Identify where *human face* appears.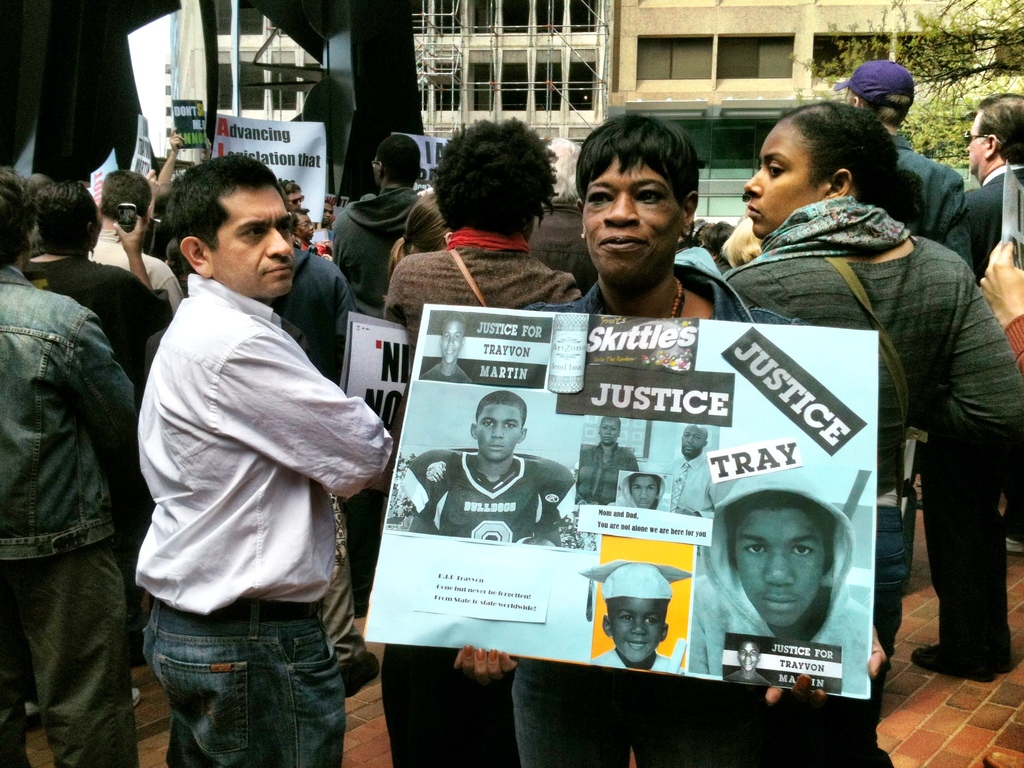
Appears at [604,421,611,444].
